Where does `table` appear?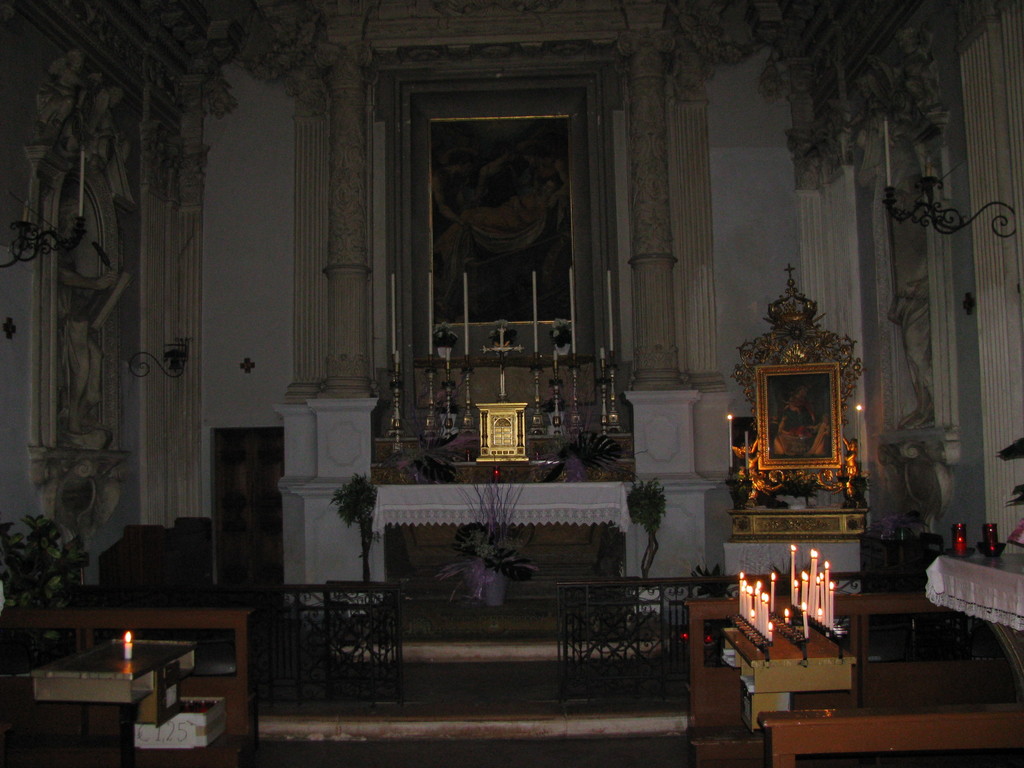
Appears at left=18, top=576, right=276, bottom=742.
